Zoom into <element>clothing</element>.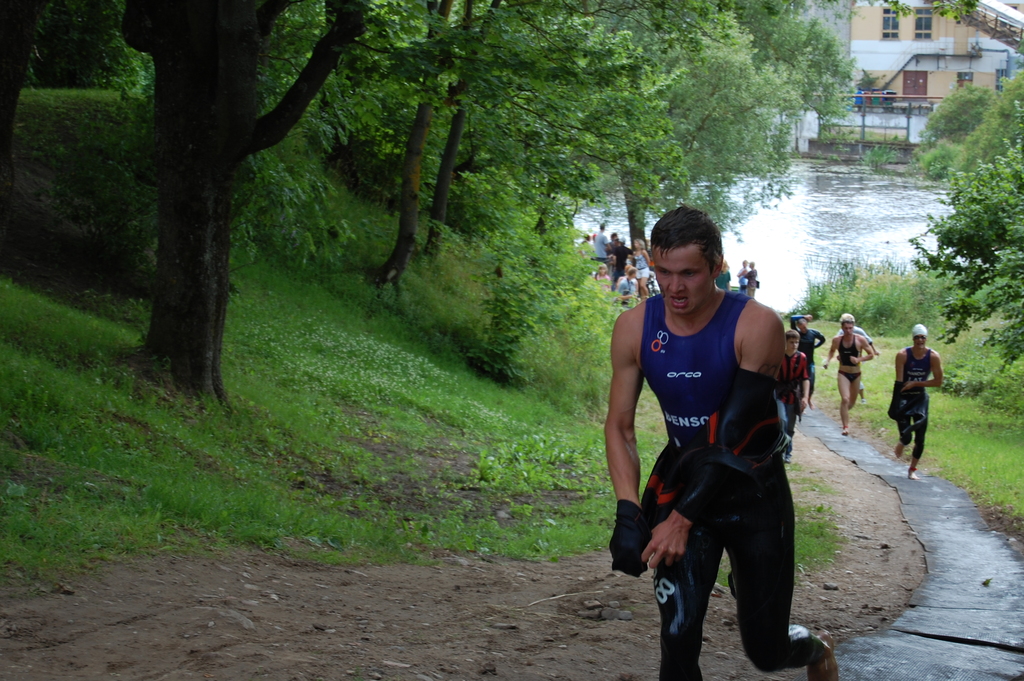
Zoom target: <region>837, 334, 861, 385</region>.
